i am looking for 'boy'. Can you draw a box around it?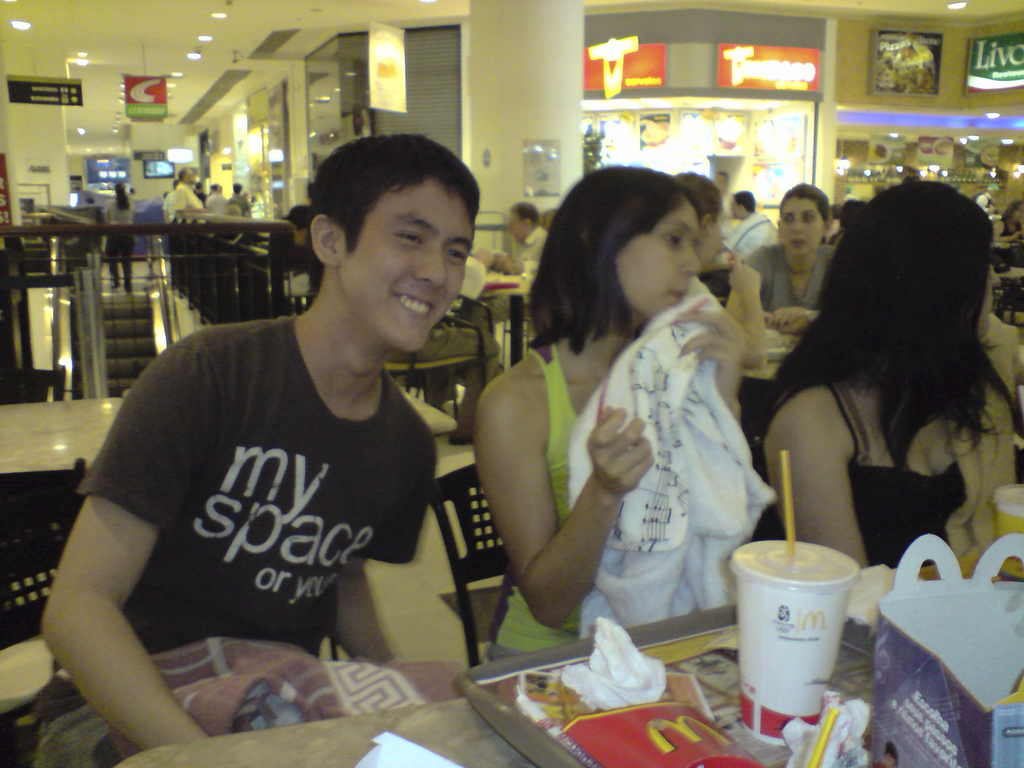
Sure, the bounding box is crop(29, 125, 478, 726).
